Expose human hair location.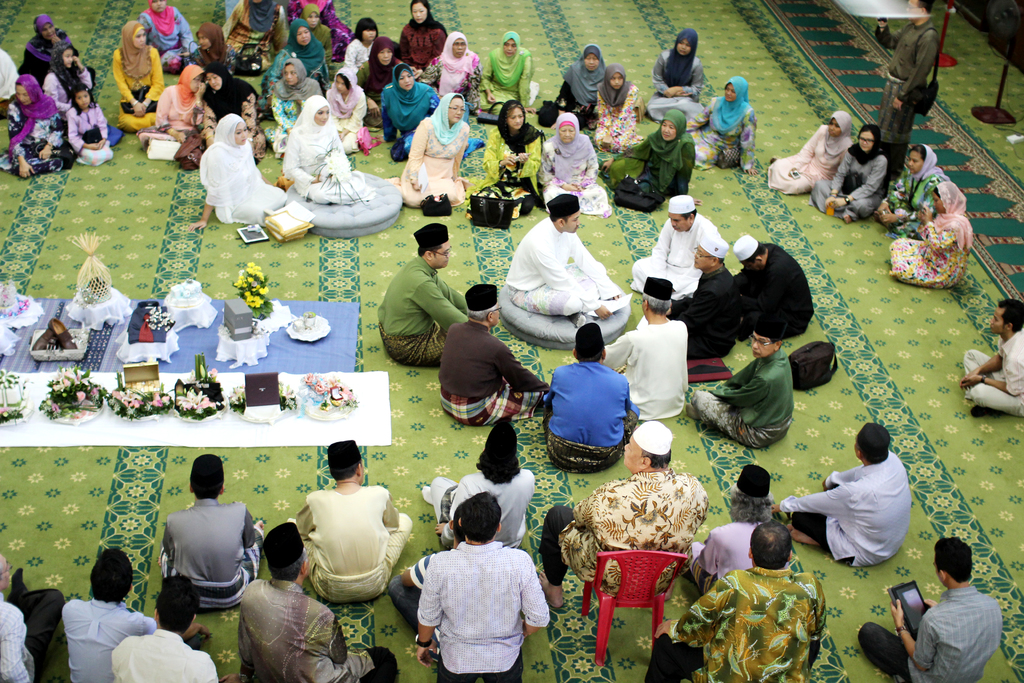
Exposed at pyautogui.locateOnScreen(755, 518, 787, 565).
